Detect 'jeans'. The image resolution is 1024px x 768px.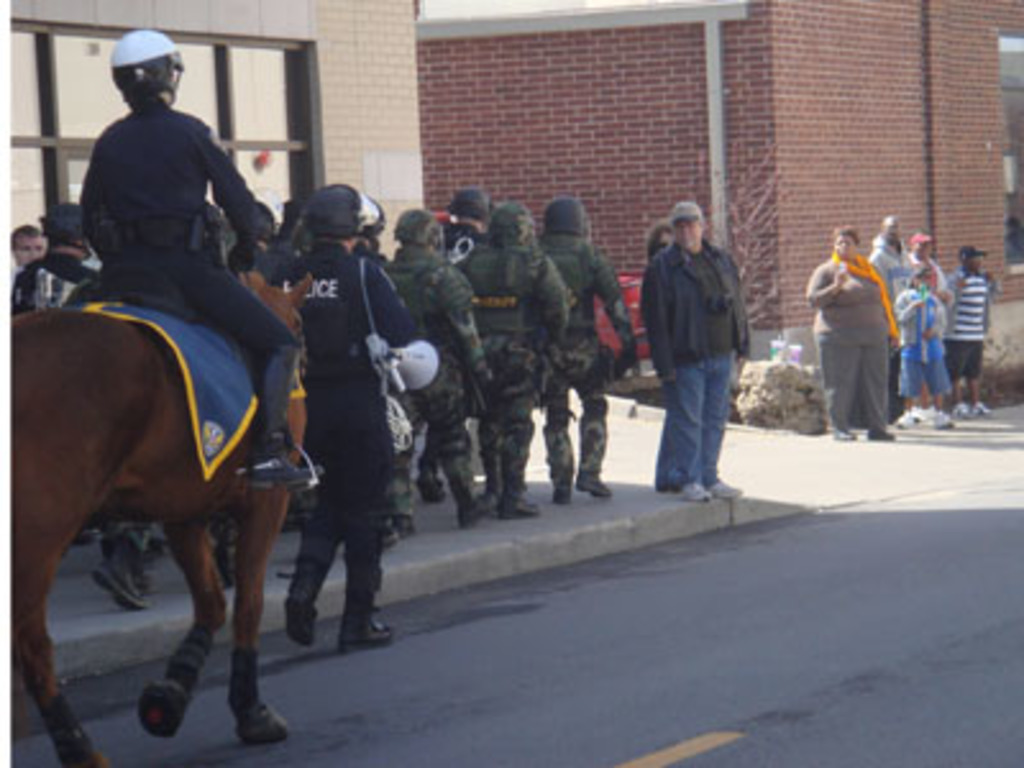
rect(650, 320, 748, 504).
